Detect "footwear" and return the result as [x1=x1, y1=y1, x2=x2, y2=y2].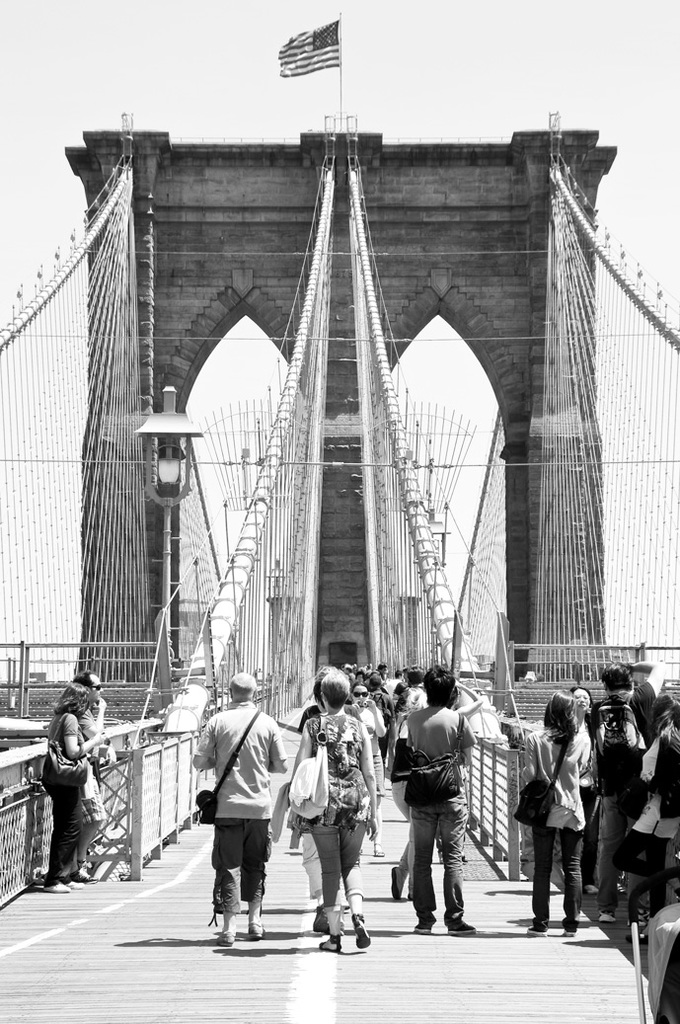
[x1=43, y1=879, x2=70, y2=893].
